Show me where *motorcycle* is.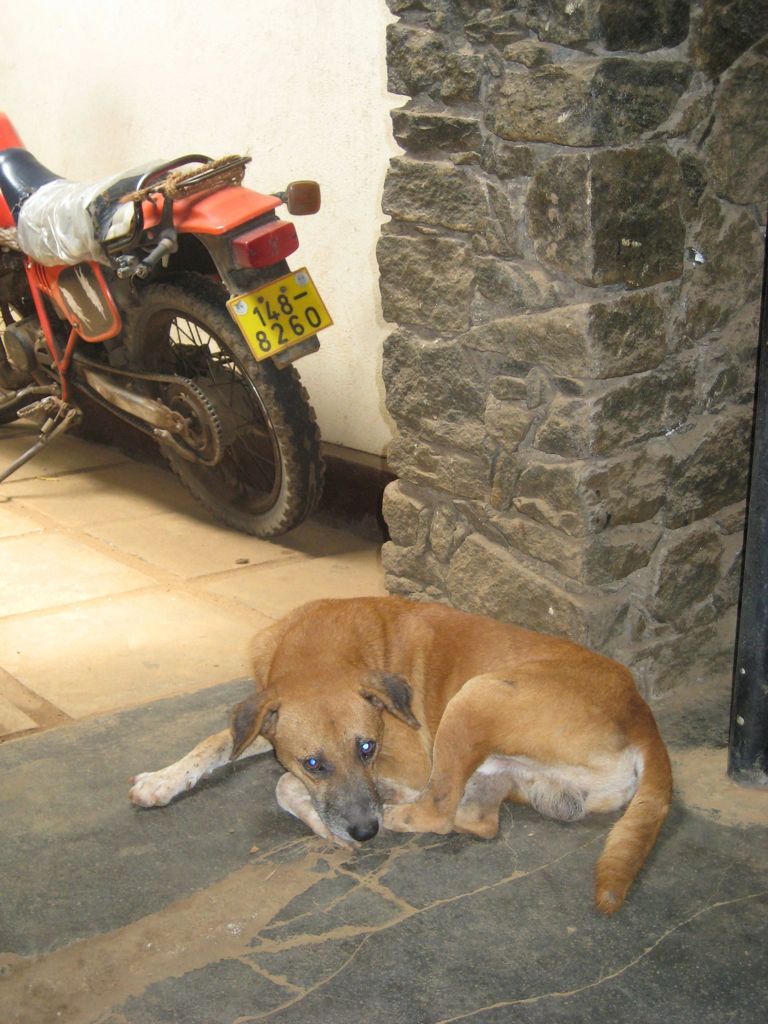
*motorcycle* is at x1=13 y1=124 x2=339 y2=544.
